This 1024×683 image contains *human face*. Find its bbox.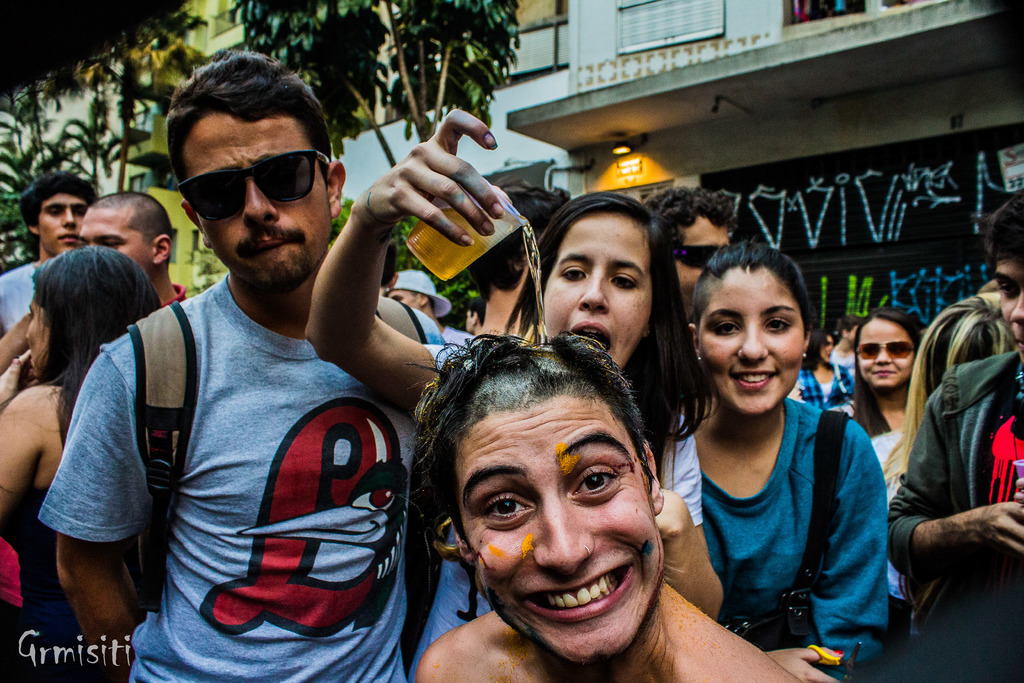
select_region(820, 335, 834, 365).
